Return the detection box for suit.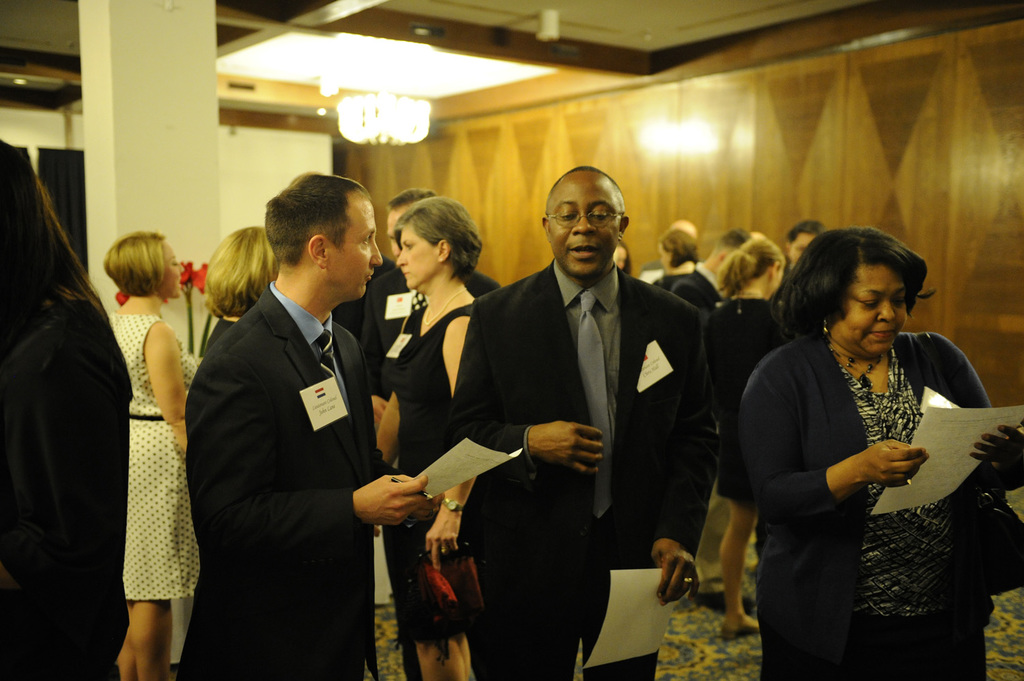
442, 171, 720, 662.
